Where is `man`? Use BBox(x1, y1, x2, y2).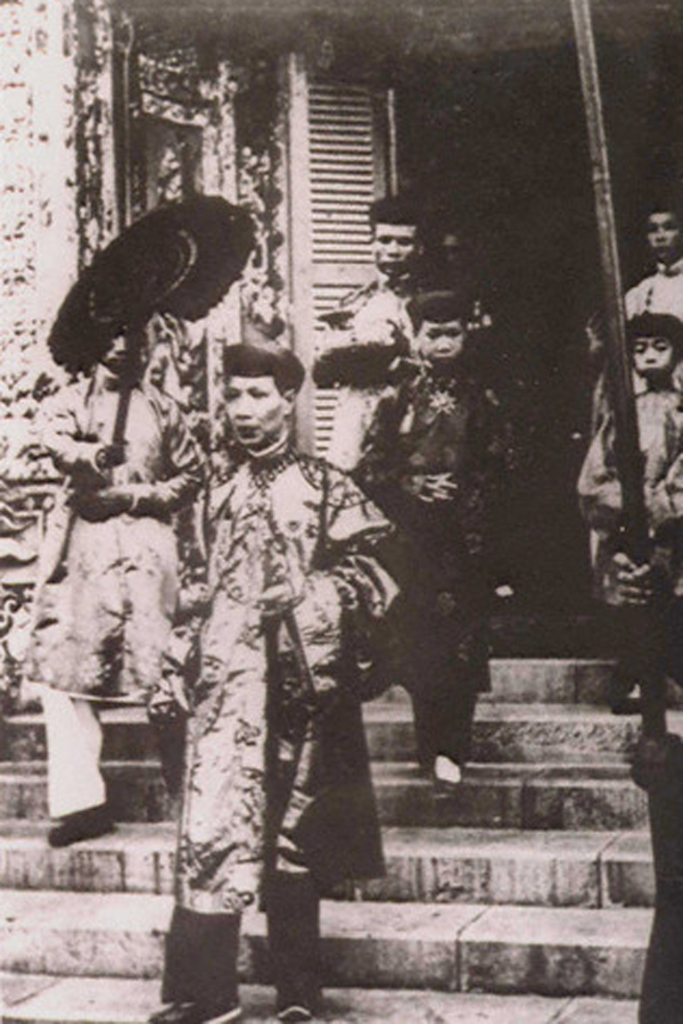
BBox(167, 329, 394, 1023).
